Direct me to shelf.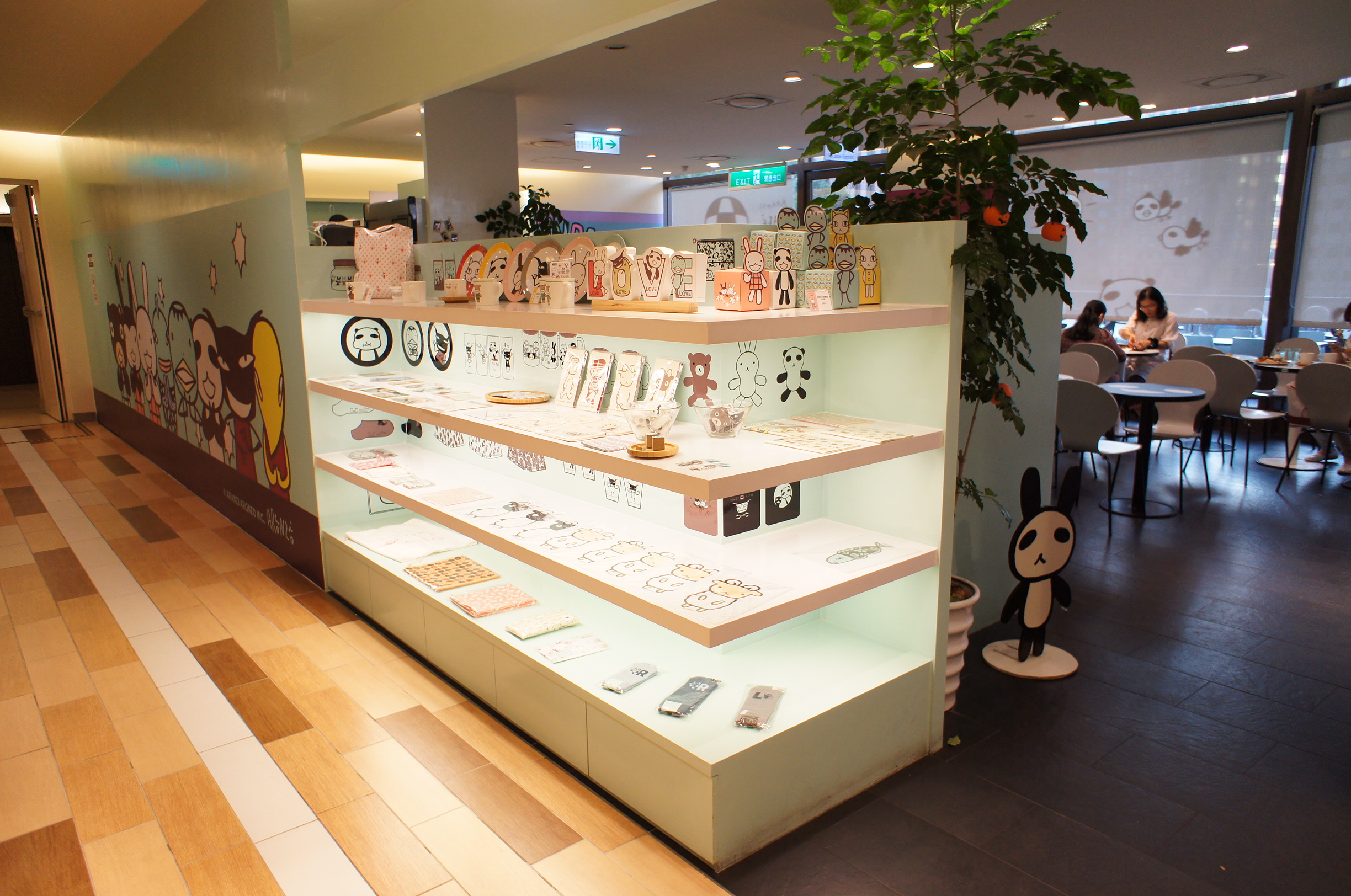
Direction: locate(165, 123, 536, 190).
